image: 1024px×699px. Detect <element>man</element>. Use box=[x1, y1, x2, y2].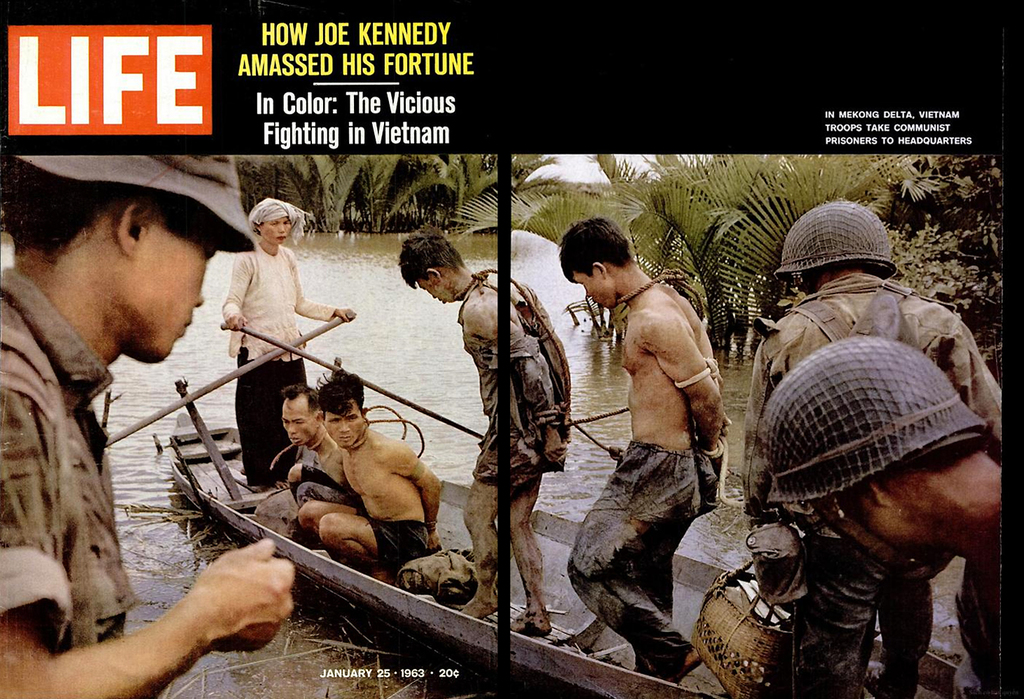
box=[741, 213, 1003, 698].
